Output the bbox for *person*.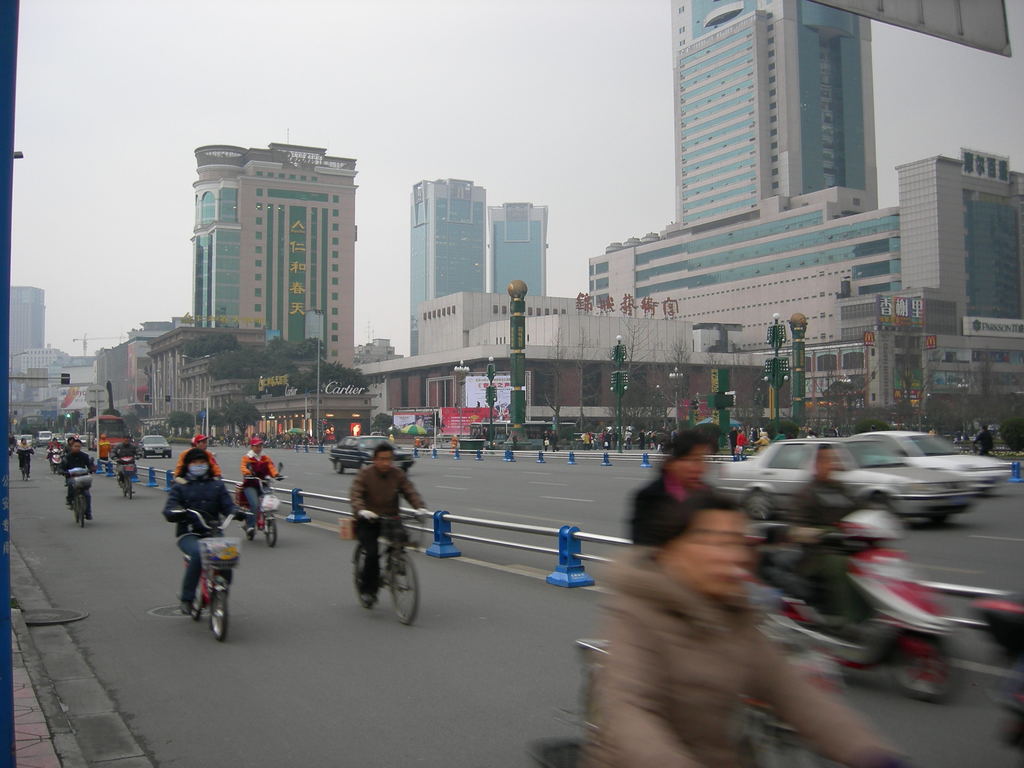
region(239, 435, 283, 534).
